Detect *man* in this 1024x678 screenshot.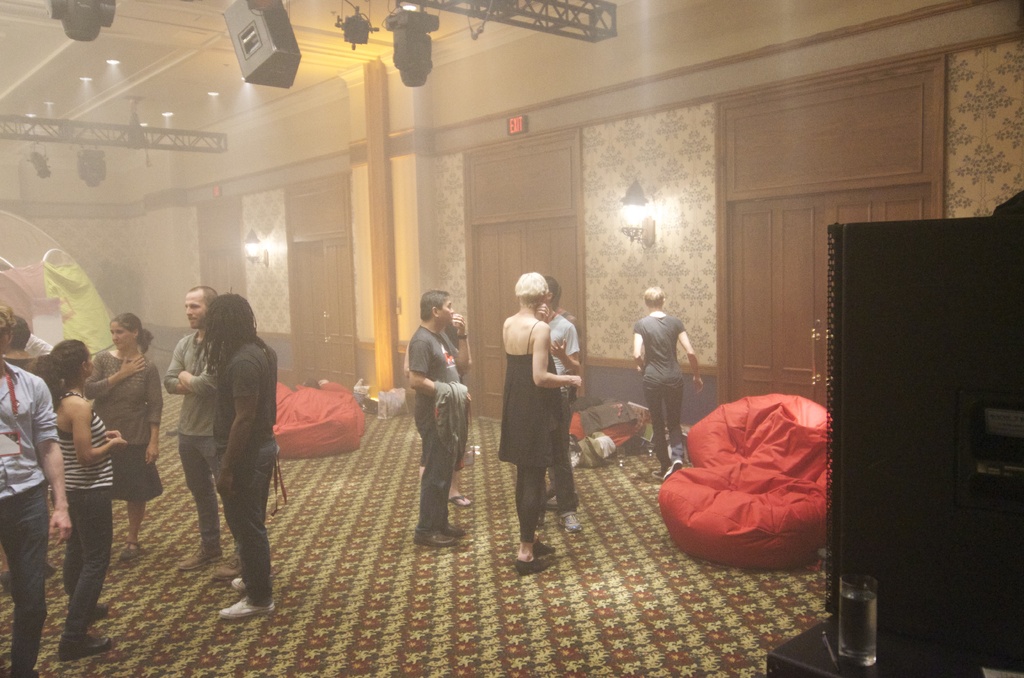
Detection: left=0, top=303, right=73, bottom=677.
